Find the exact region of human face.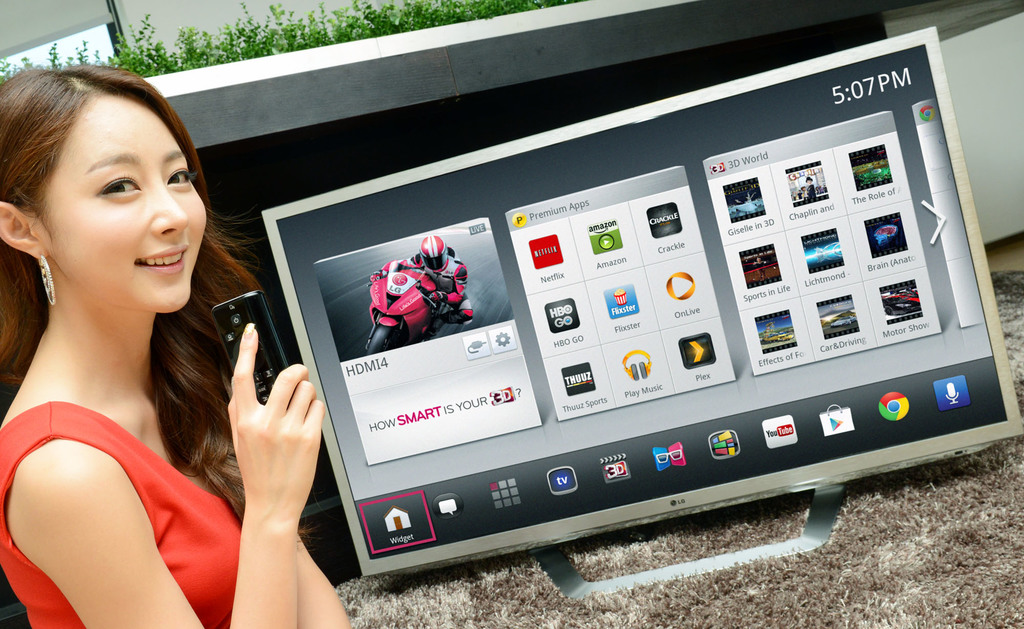
Exact region: Rect(42, 93, 209, 313).
